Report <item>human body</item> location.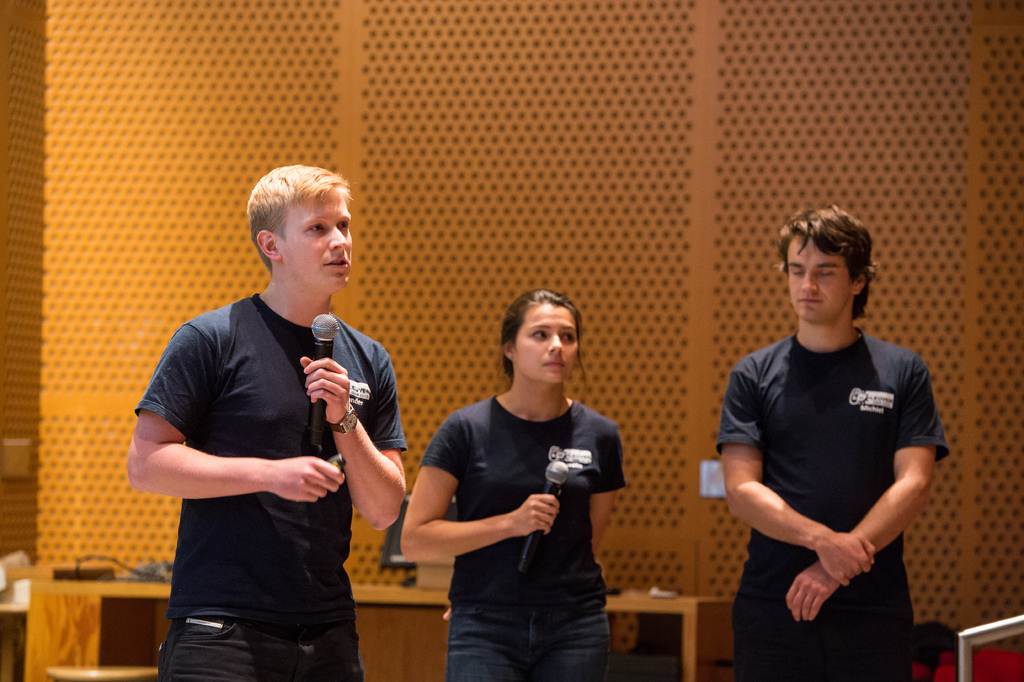
Report: (left=128, top=161, right=405, bottom=681).
